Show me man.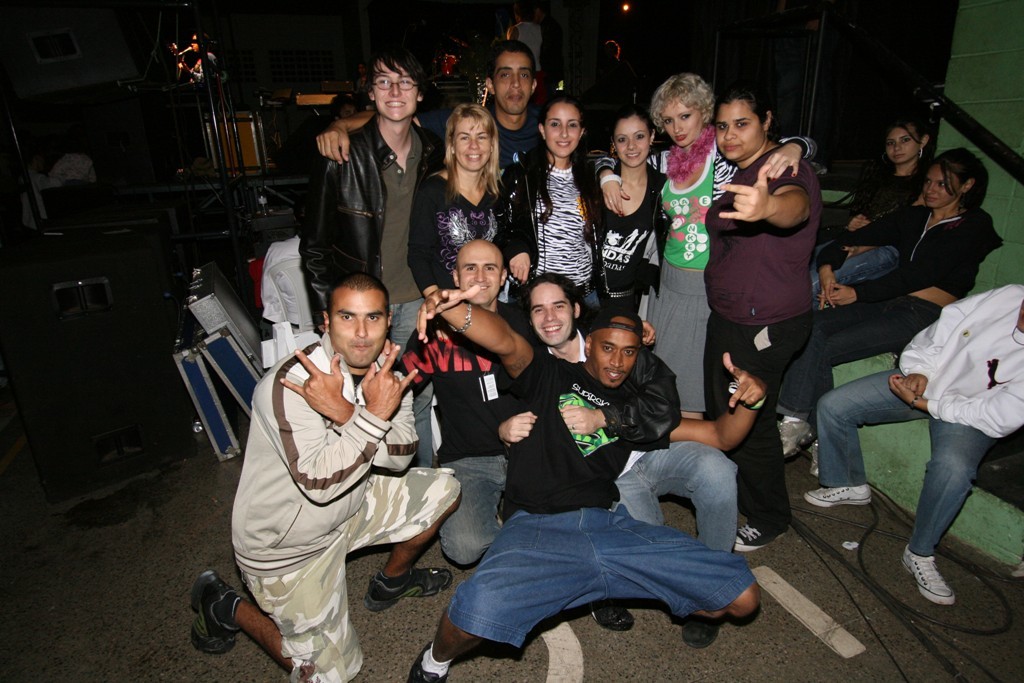
man is here: 222,249,449,668.
